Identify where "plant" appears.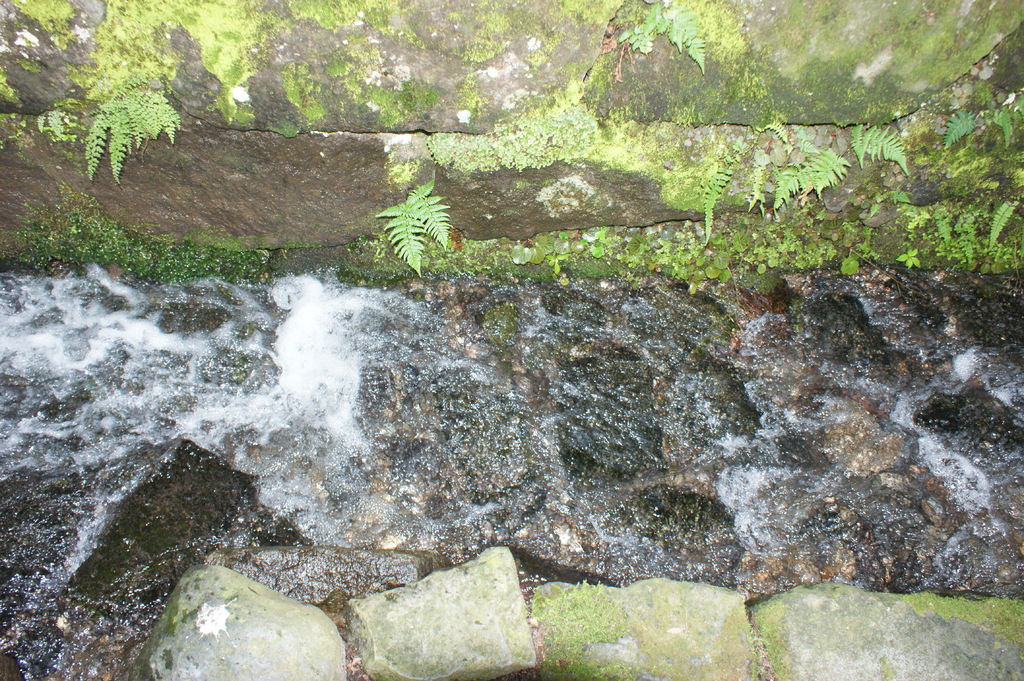
Appears at (left=984, top=193, right=1021, bottom=257).
